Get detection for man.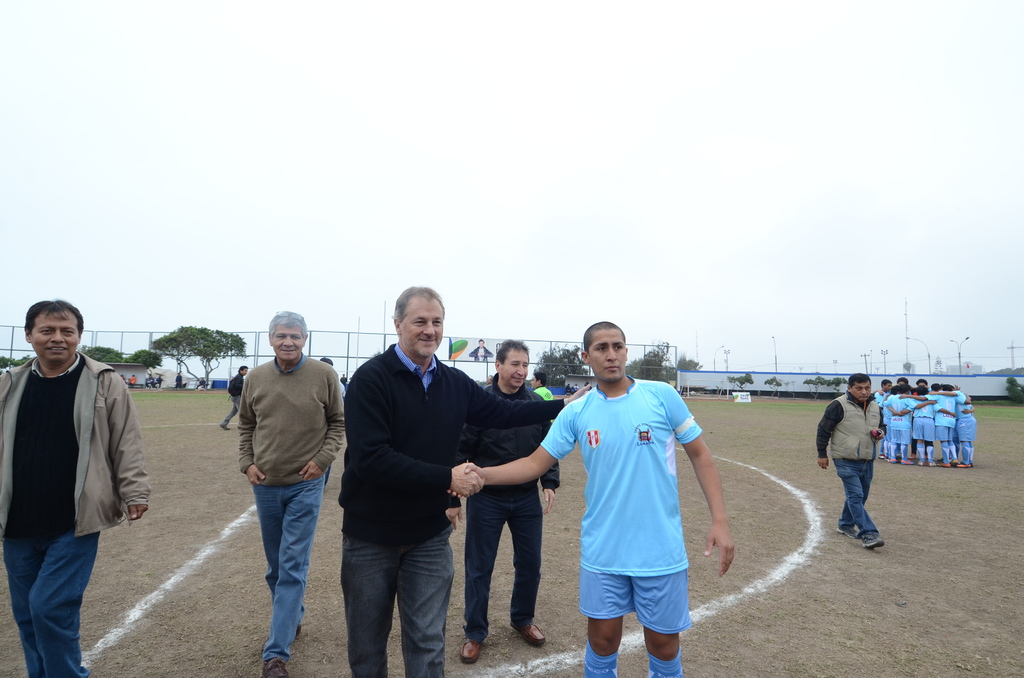
Detection: l=174, t=372, r=182, b=390.
